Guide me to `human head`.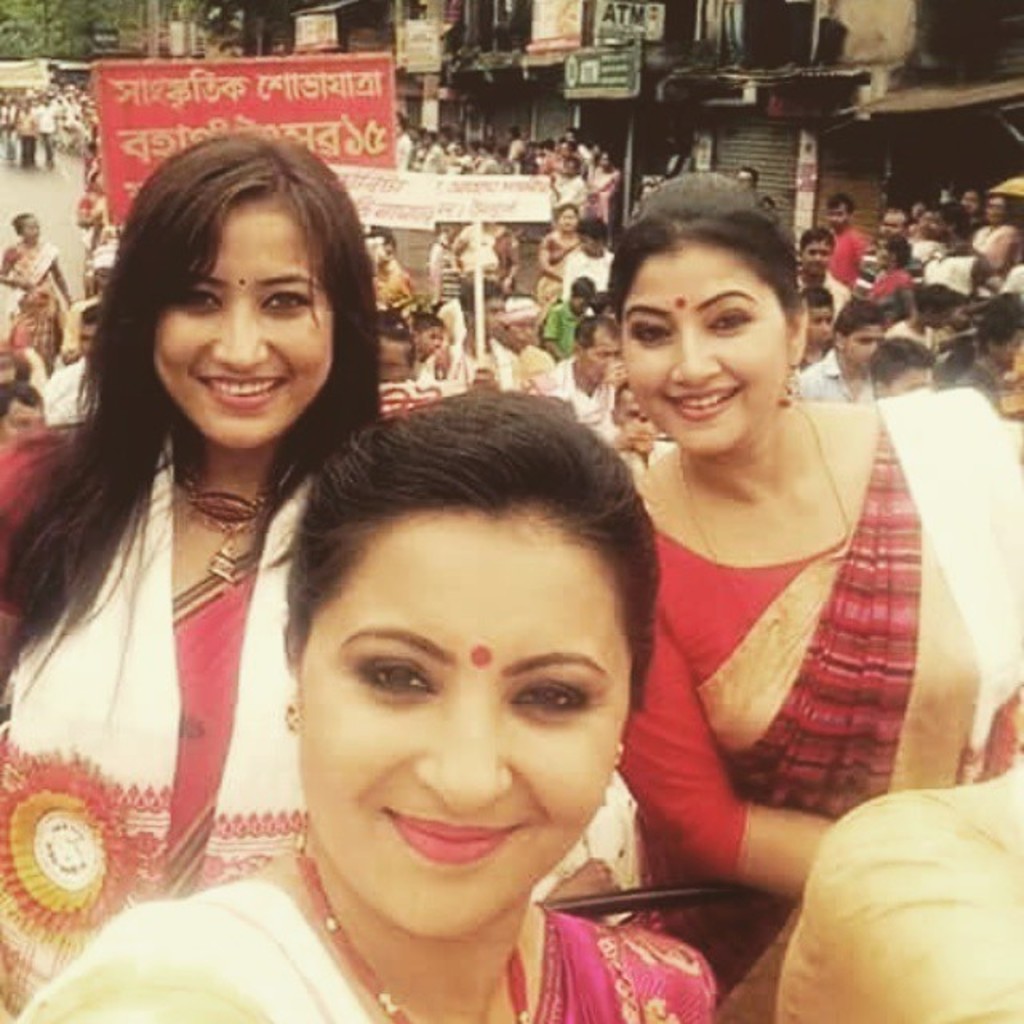
Guidance: 933/208/970/240.
